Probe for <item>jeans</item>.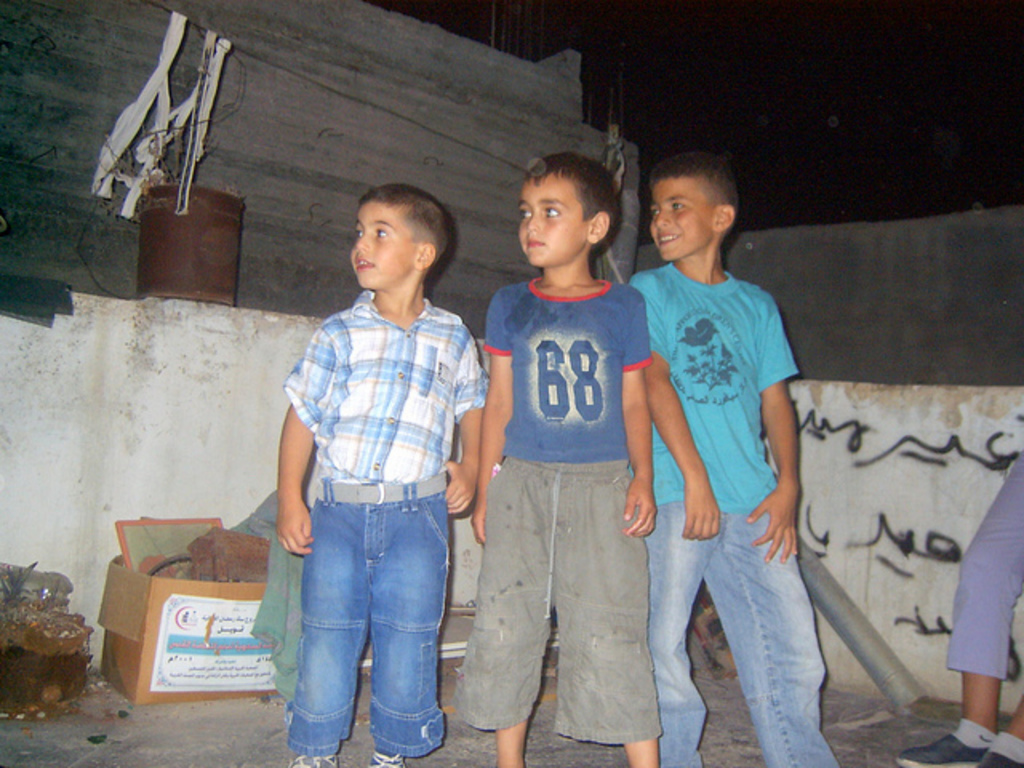
Probe result: region(661, 499, 834, 766).
